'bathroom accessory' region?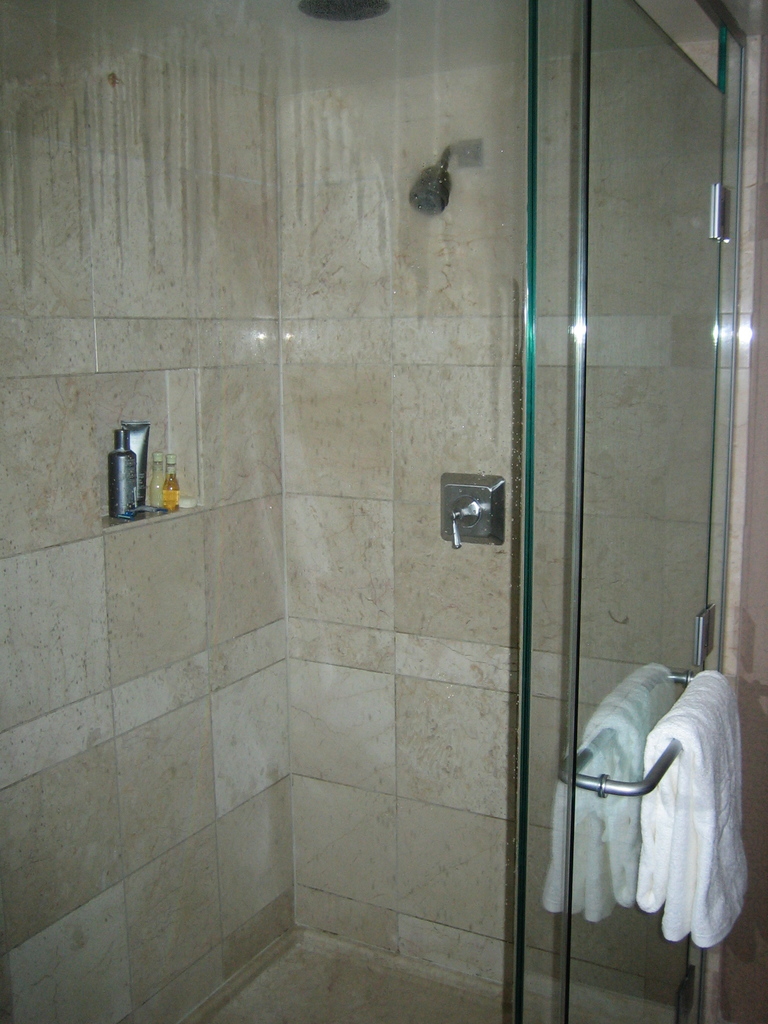
<region>601, 671, 692, 797</region>
